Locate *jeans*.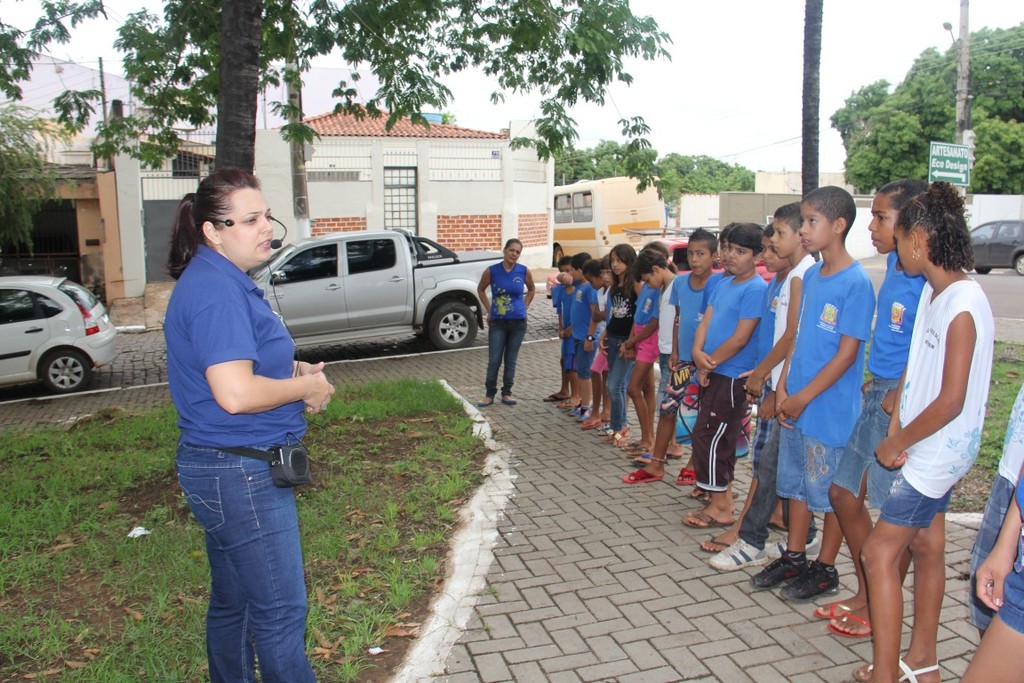
Bounding box: rect(483, 320, 524, 395).
